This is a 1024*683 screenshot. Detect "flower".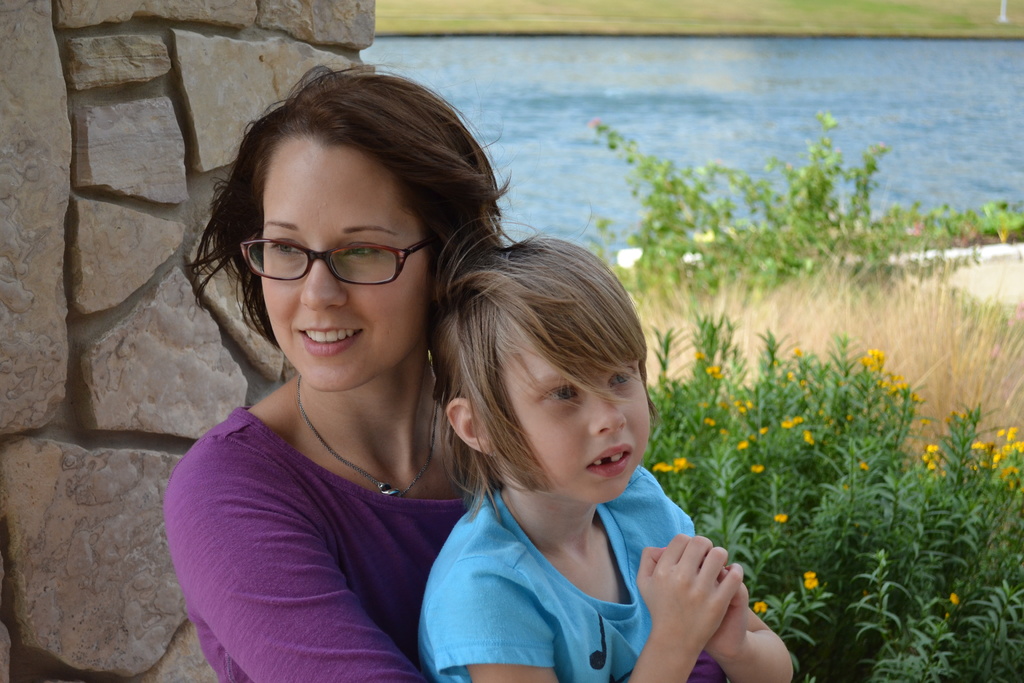
left=806, top=577, right=815, bottom=589.
